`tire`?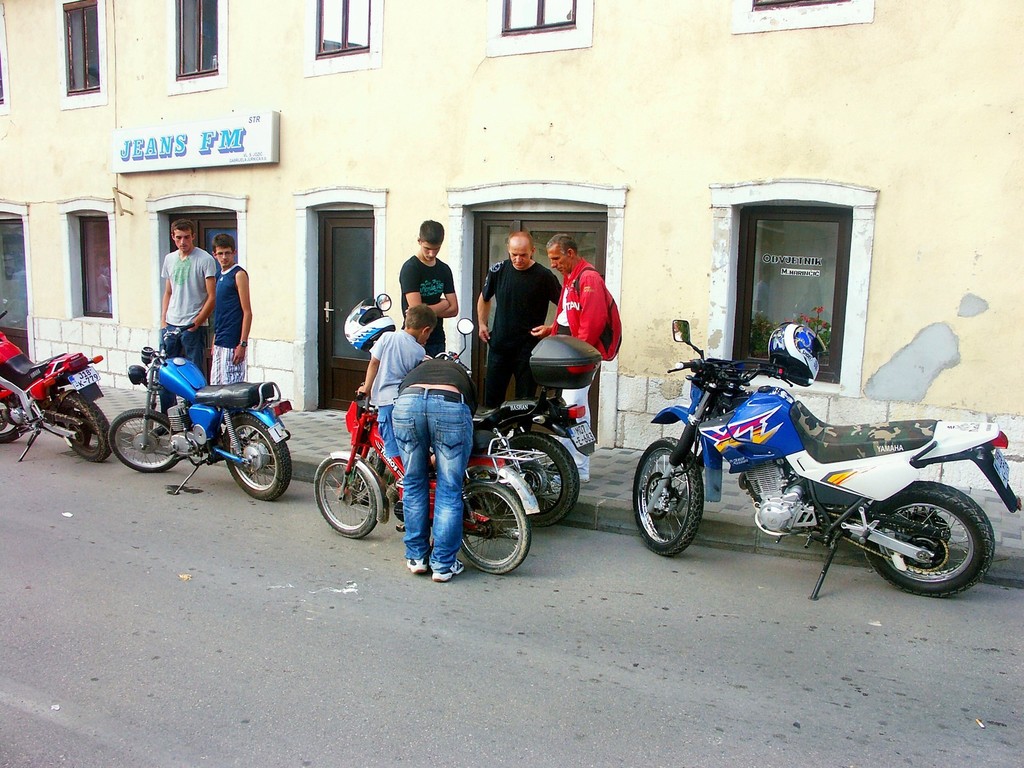
503,431,579,535
